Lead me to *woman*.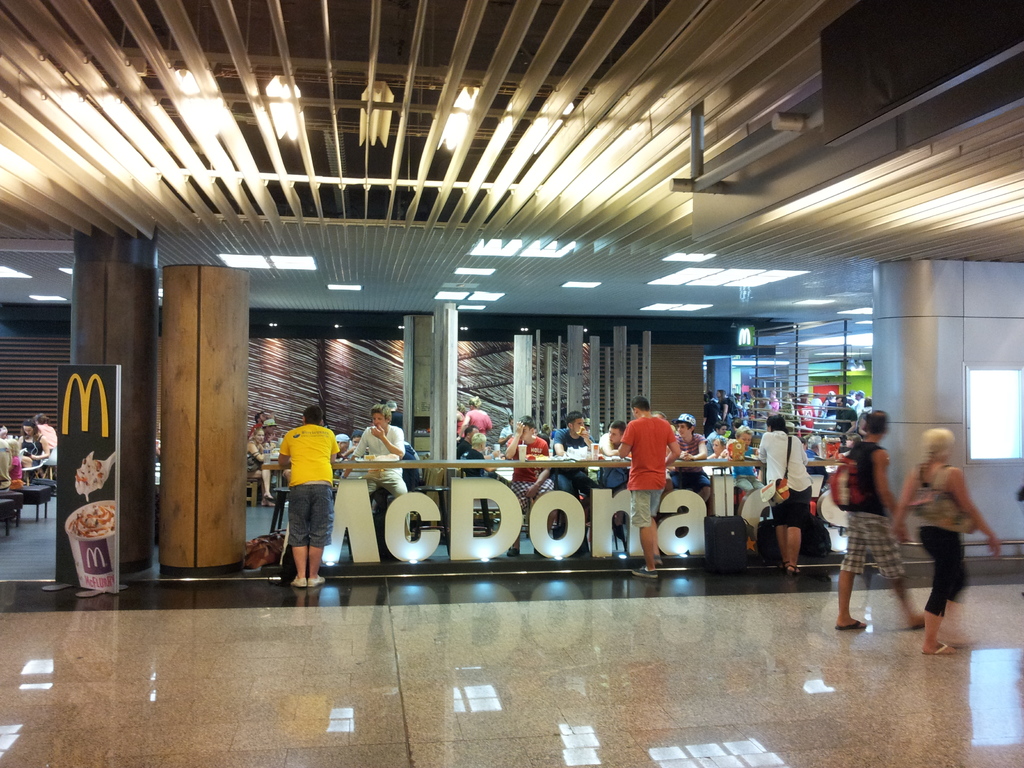
Lead to region(17, 417, 49, 470).
